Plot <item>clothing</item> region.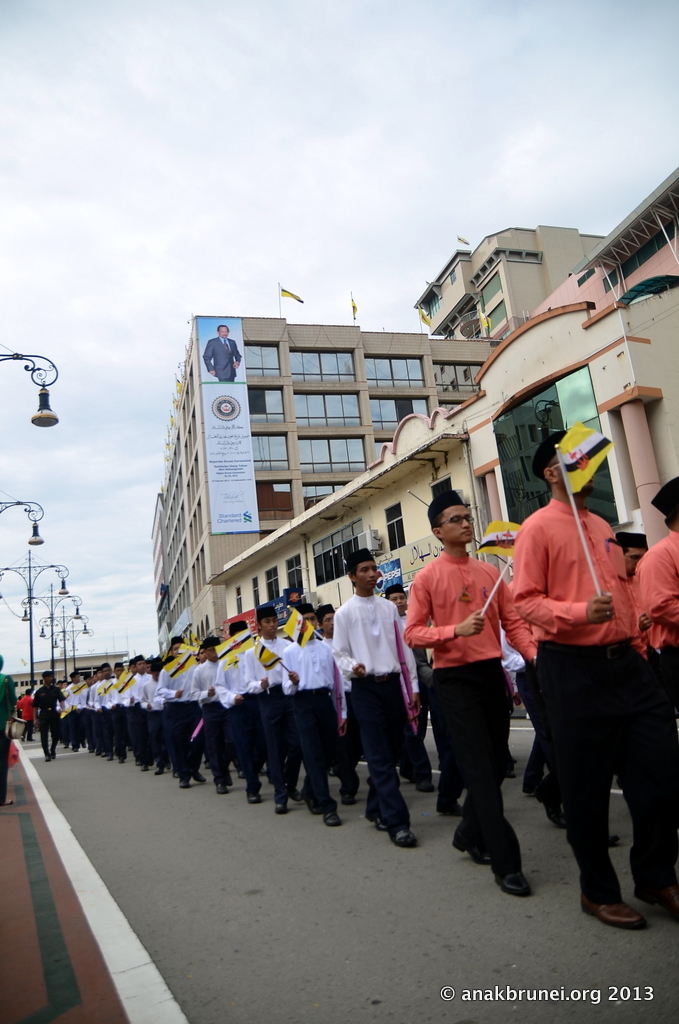
Plotted at l=642, t=534, r=678, b=874.
